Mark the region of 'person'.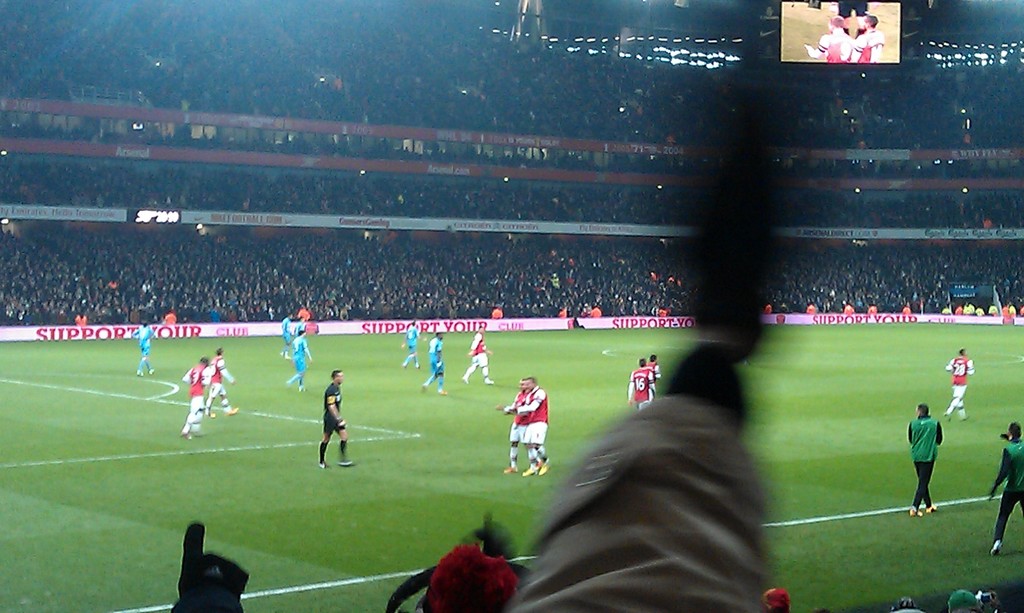
Region: box(418, 331, 455, 394).
